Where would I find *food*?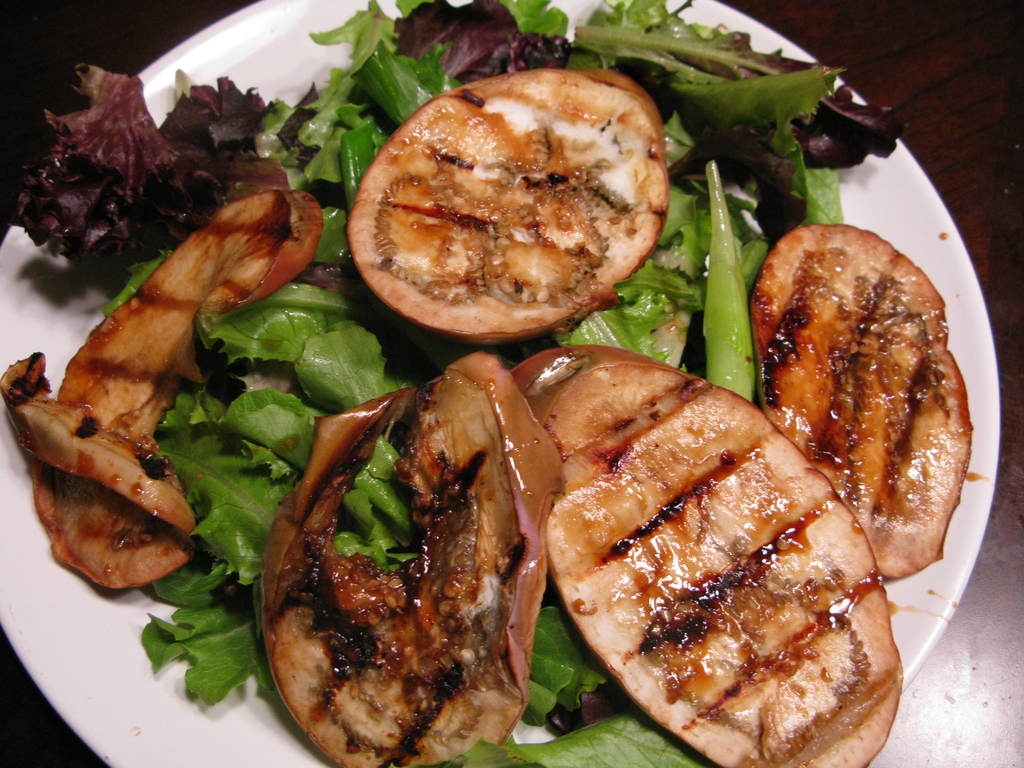
At BBox(555, 337, 893, 763).
